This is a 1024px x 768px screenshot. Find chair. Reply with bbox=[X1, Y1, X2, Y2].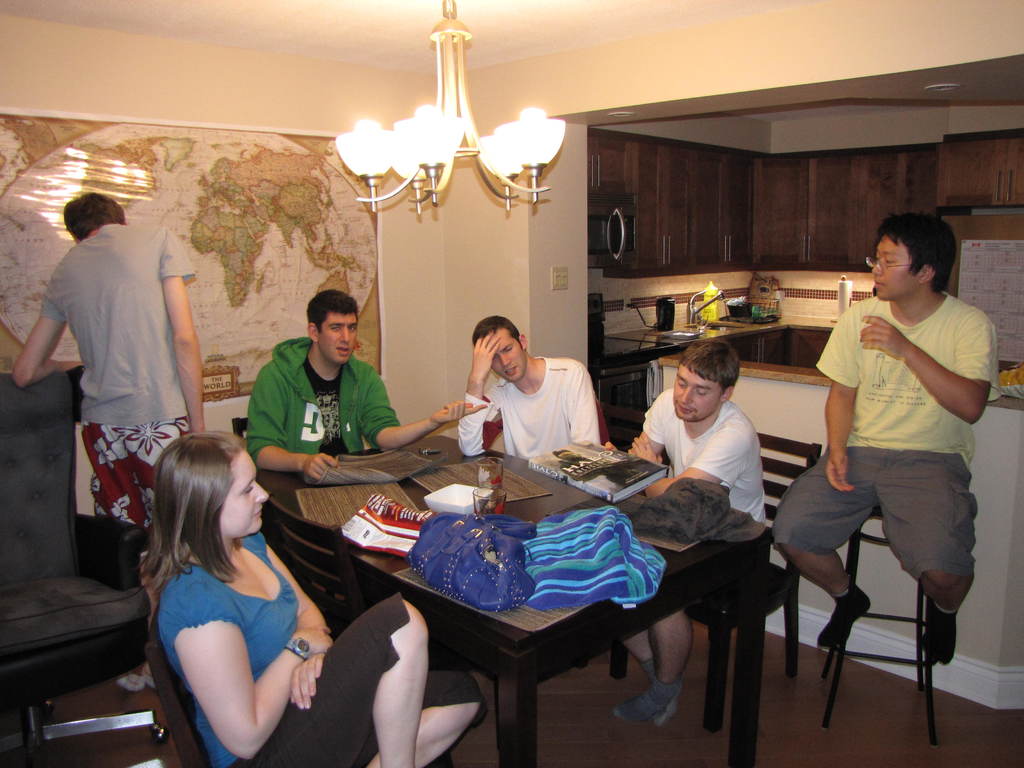
bbox=[571, 399, 661, 673].
